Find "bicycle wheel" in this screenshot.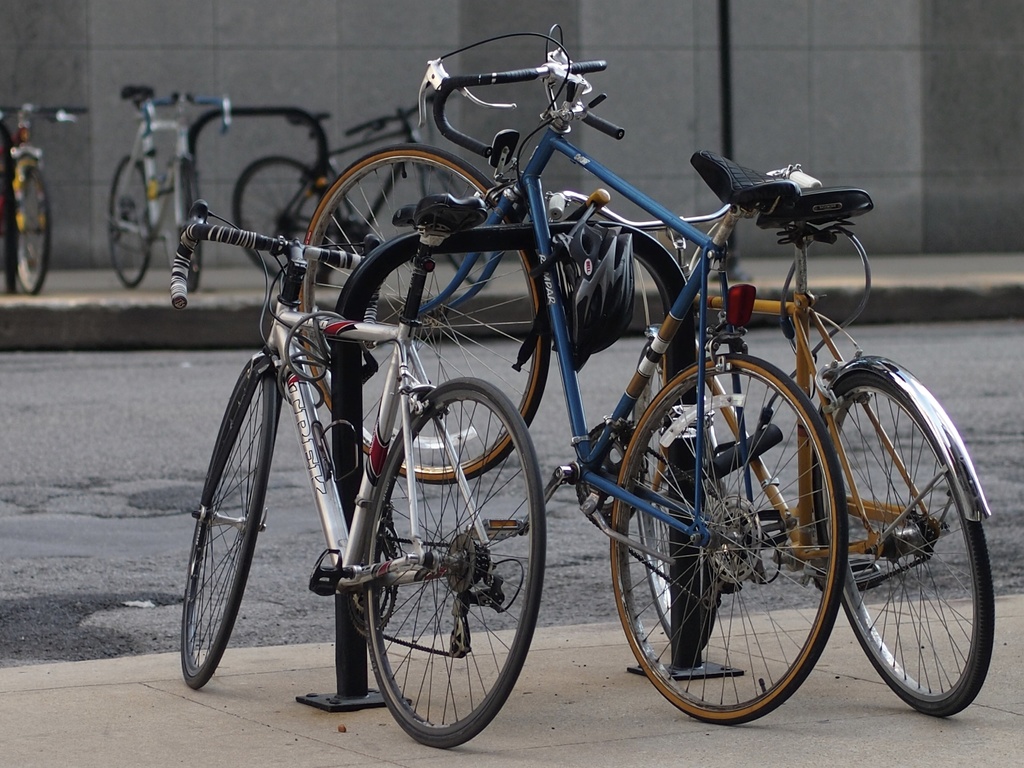
The bounding box for "bicycle wheel" is 234/159/332/282.
